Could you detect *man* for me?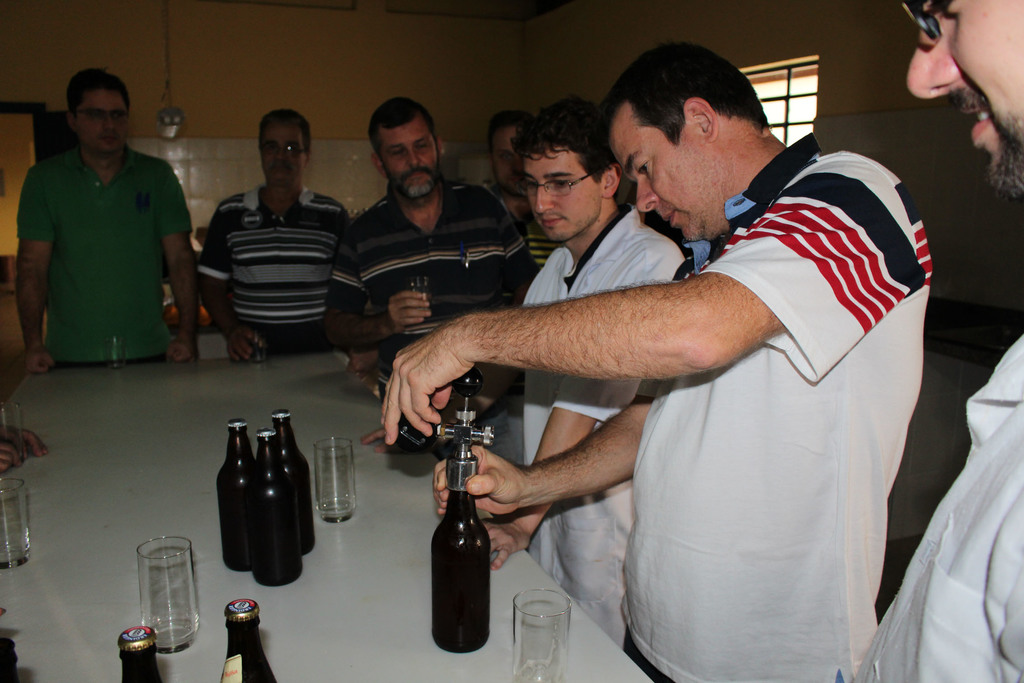
Detection result: rect(518, 92, 691, 646).
